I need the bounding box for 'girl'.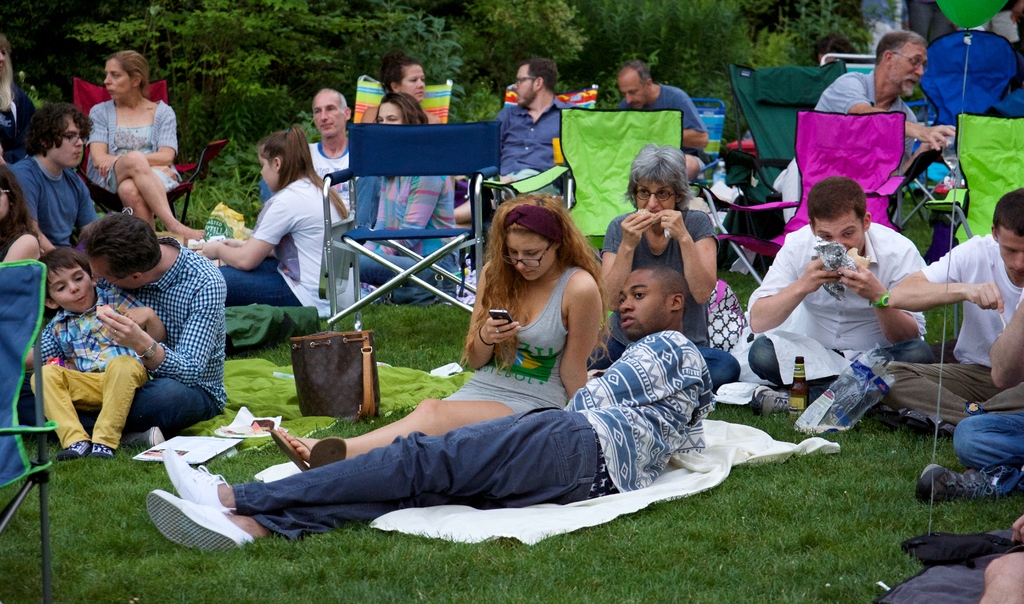
Here it is: pyautogui.locateOnScreen(198, 124, 347, 316).
